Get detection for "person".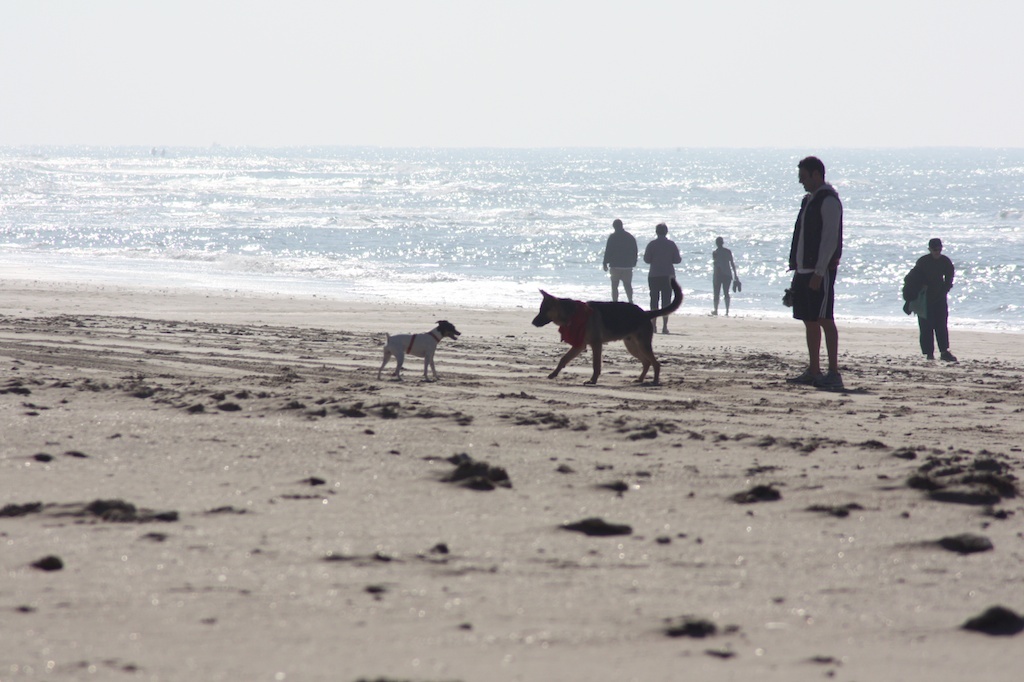
Detection: x1=644 y1=221 x2=685 y2=334.
